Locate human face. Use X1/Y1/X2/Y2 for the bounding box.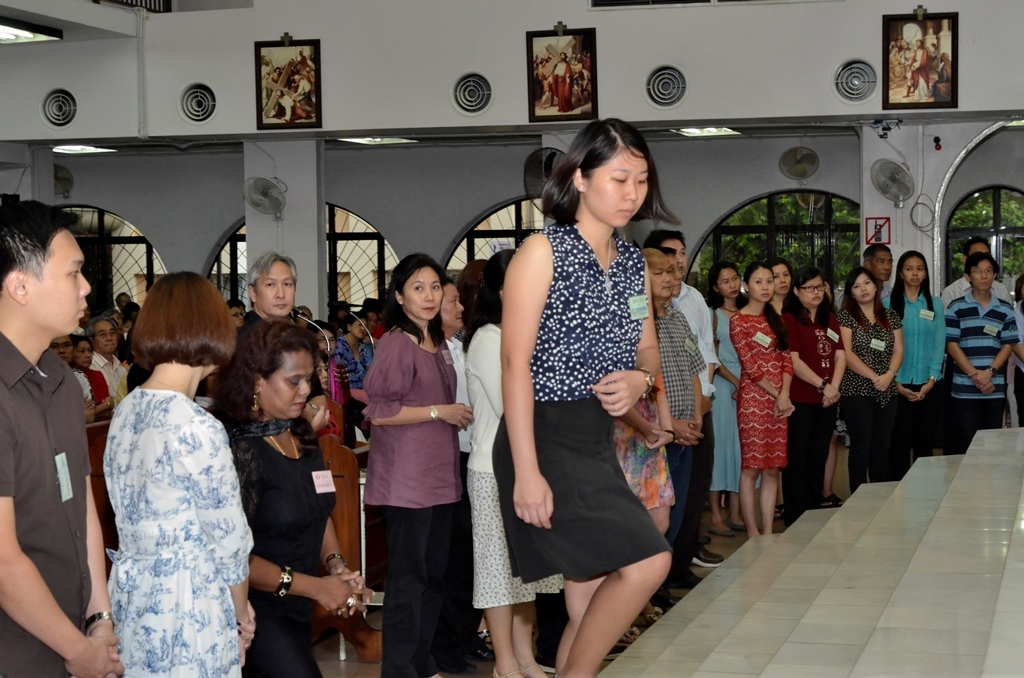
747/267/772/307.
